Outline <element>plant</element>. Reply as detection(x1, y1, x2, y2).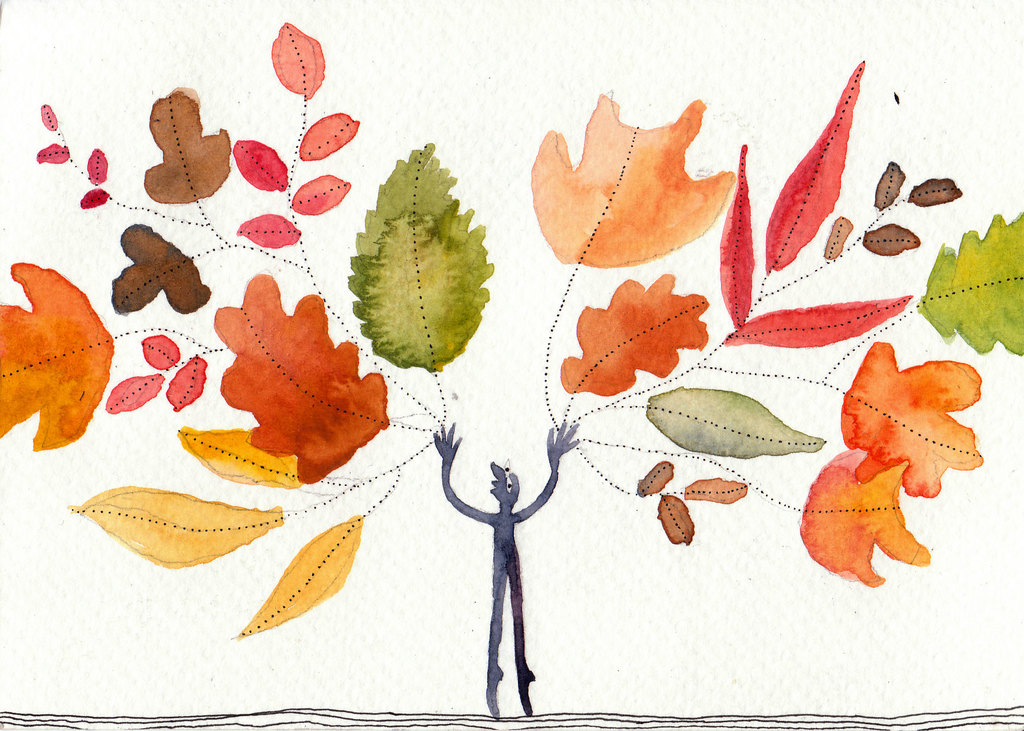
detection(0, 19, 486, 643).
